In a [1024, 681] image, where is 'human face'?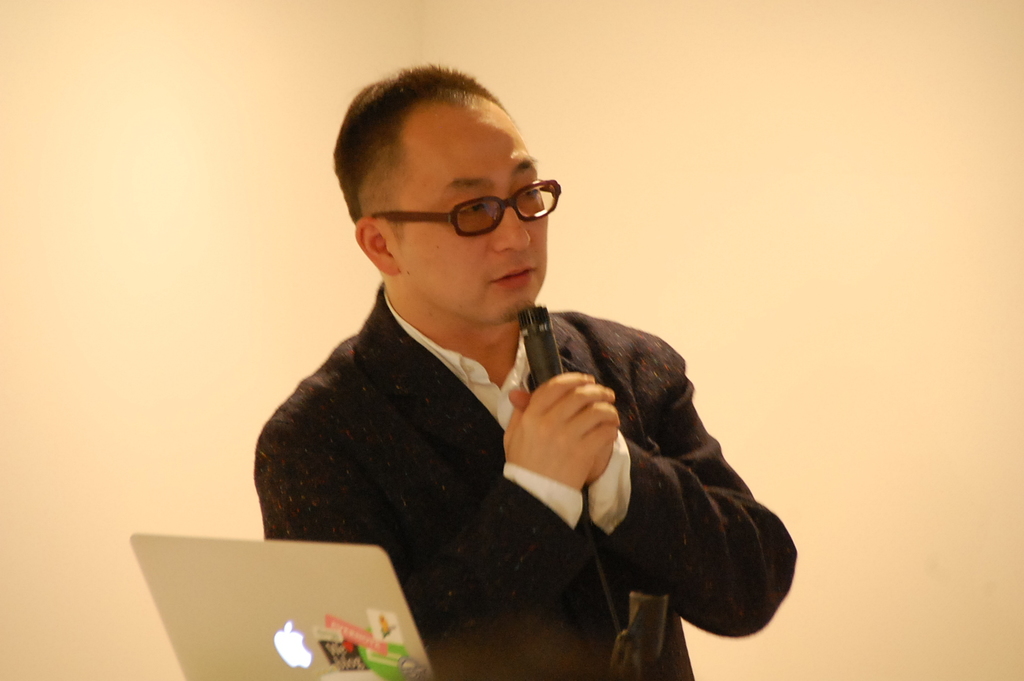
[x1=390, y1=99, x2=551, y2=321].
